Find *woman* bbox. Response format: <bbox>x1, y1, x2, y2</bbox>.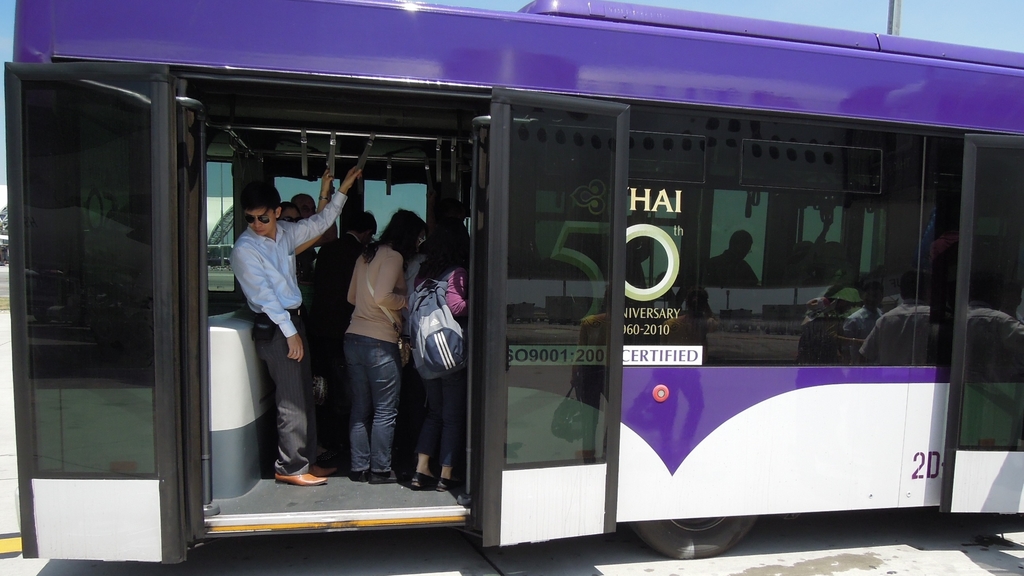
<bbox>343, 208, 429, 485</bbox>.
